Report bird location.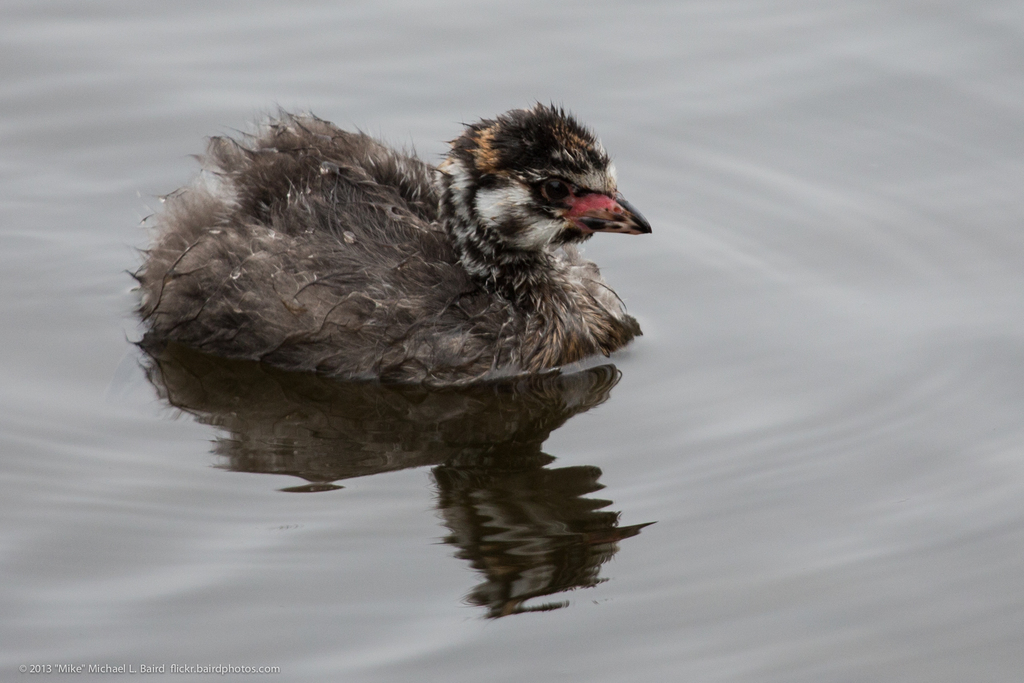
Report: x1=145 y1=94 x2=664 y2=448.
